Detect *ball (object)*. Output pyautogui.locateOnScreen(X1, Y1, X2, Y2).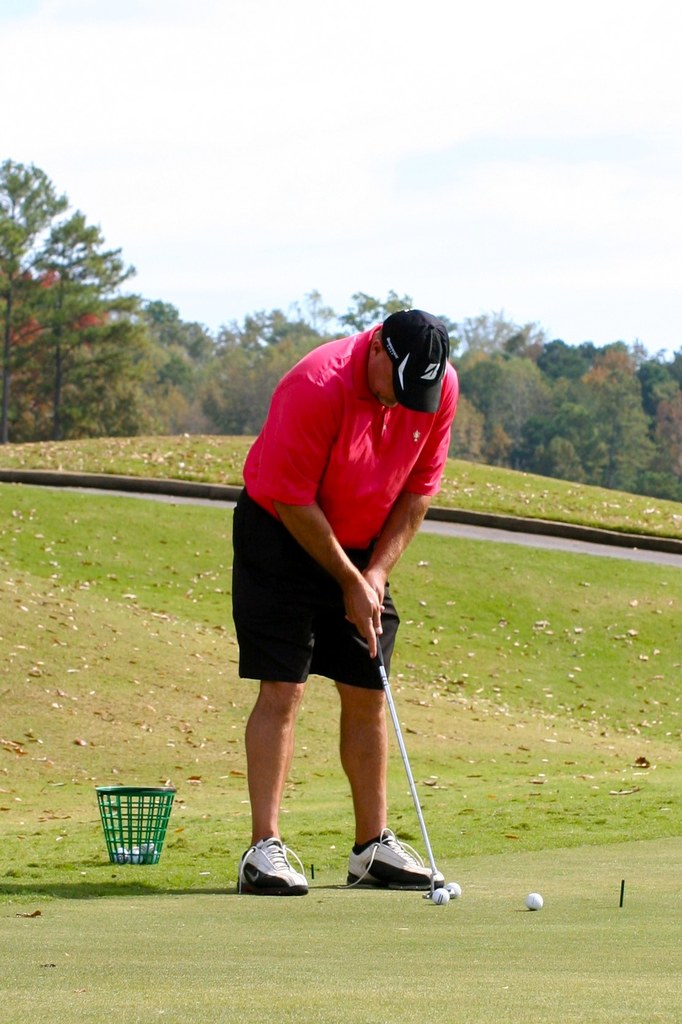
pyautogui.locateOnScreen(448, 881, 463, 902).
